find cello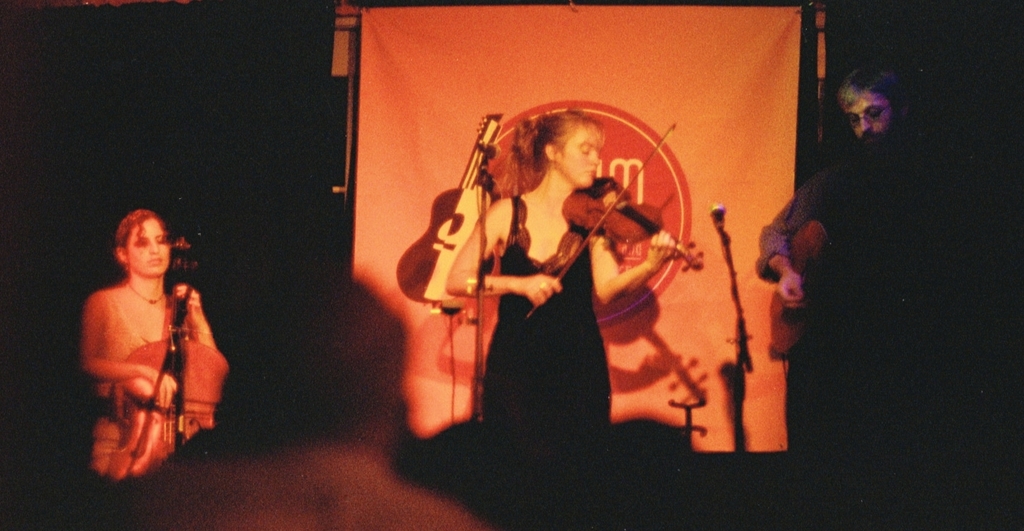
{"x1": 530, "y1": 125, "x2": 699, "y2": 322}
